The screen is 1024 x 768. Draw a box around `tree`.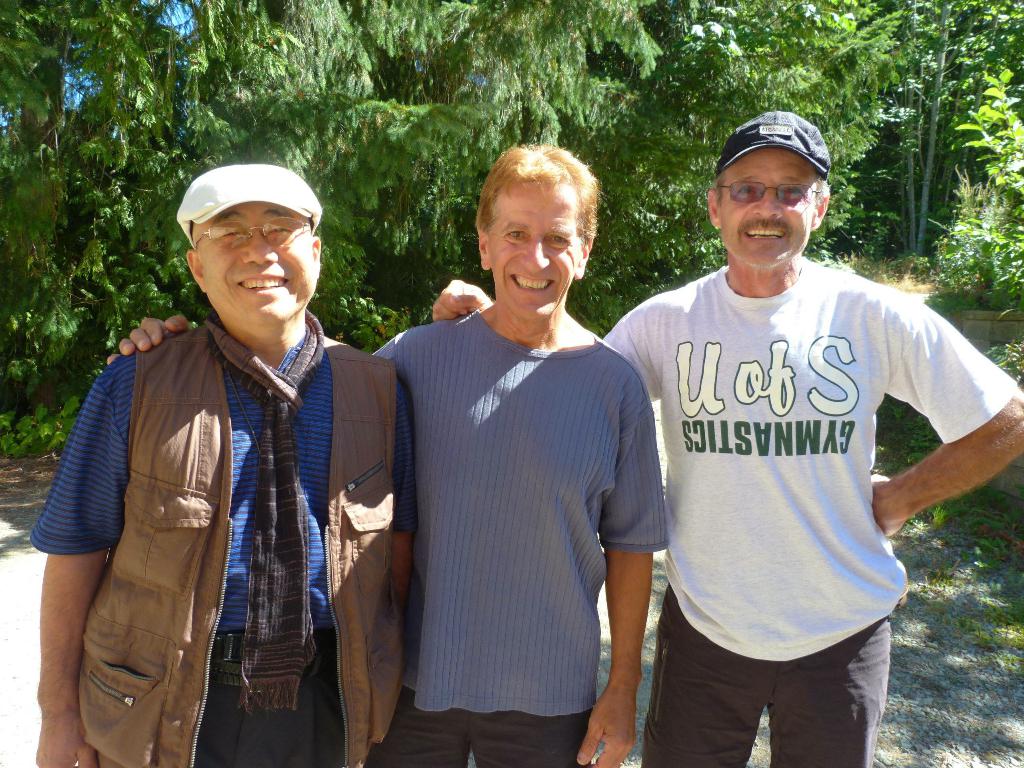
(3,3,1023,446).
